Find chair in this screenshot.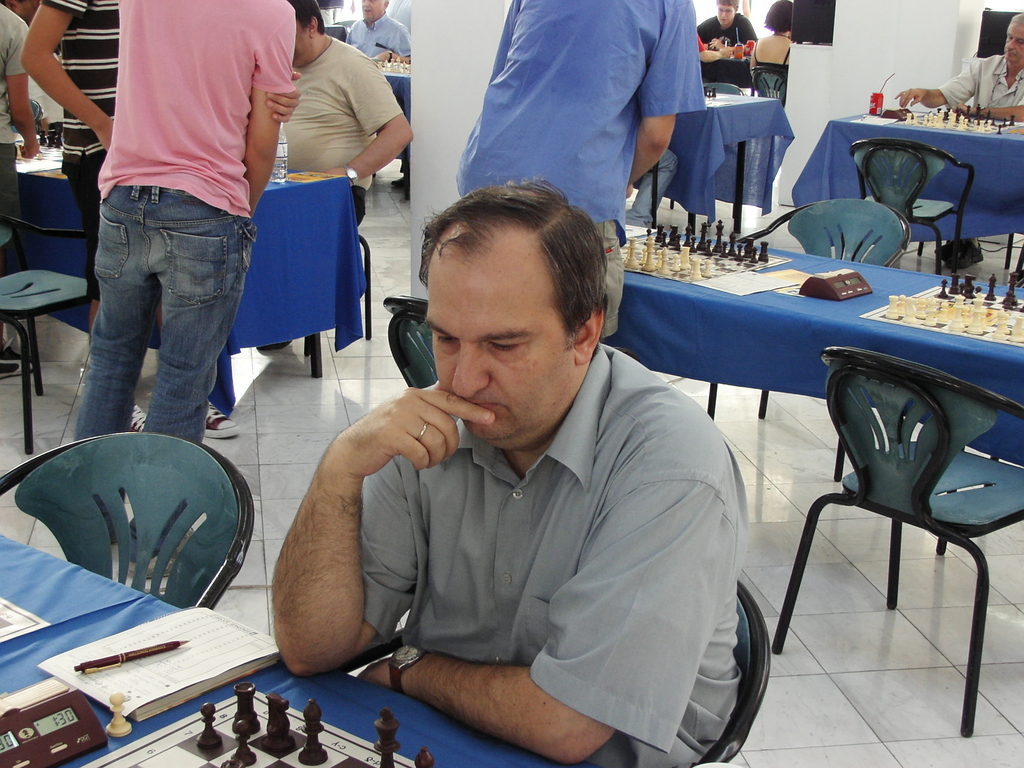
The bounding box for chair is crop(748, 66, 789, 106).
